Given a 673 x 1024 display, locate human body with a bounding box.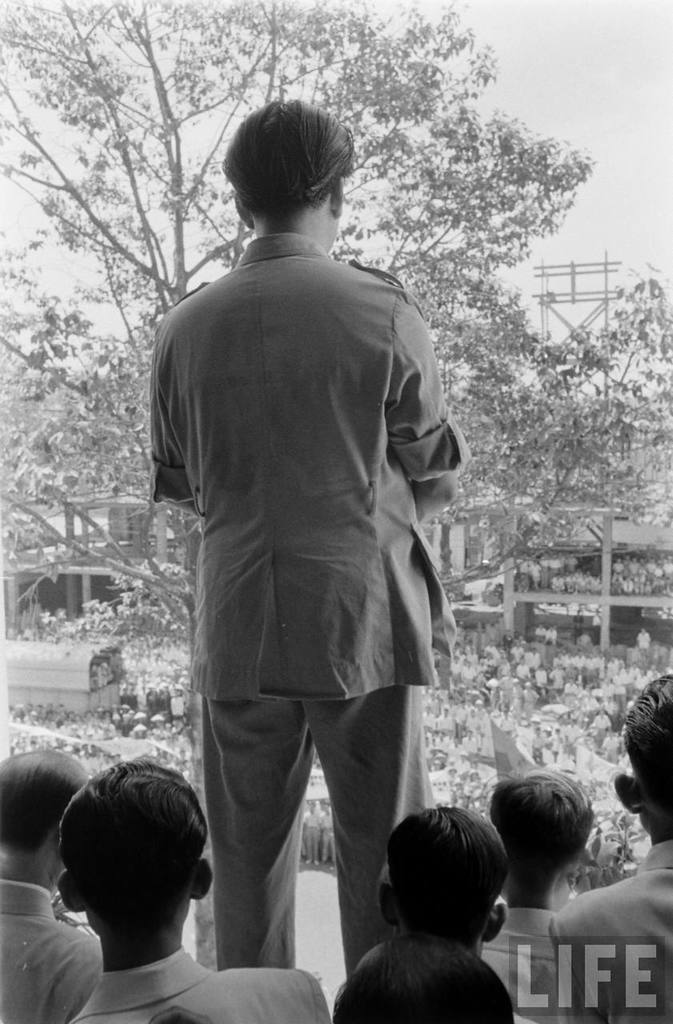
Located: rect(528, 678, 672, 1022).
